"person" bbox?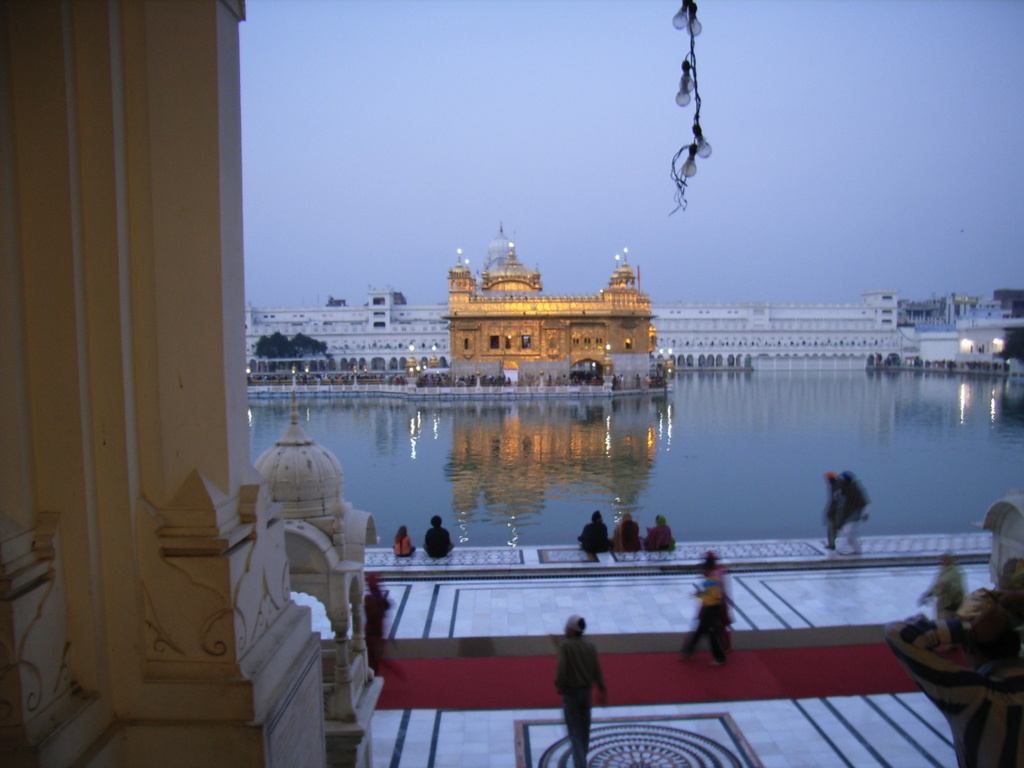
551,618,610,767
